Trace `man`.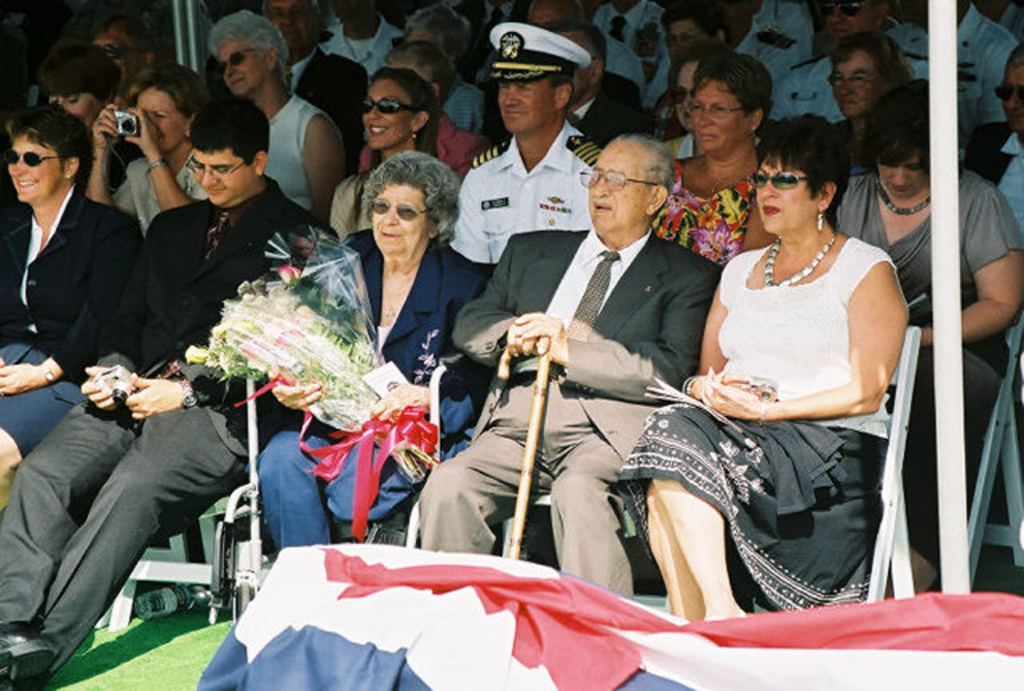
Traced to Rect(320, 0, 402, 70).
